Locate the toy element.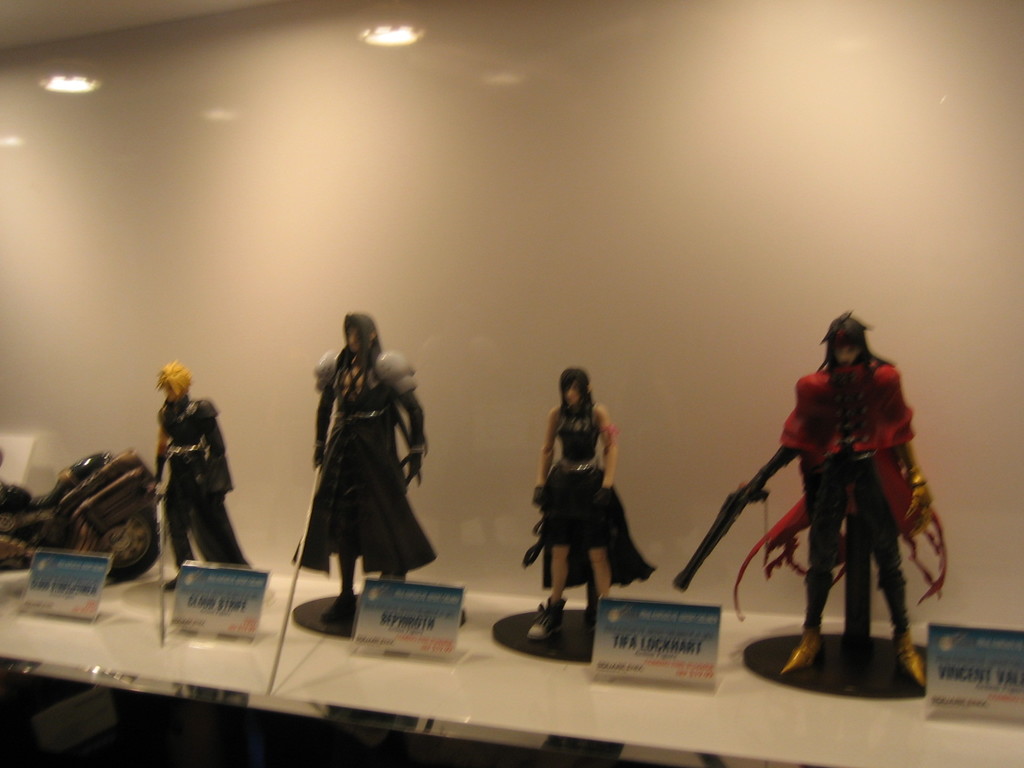
Element bbox: (x1=669, y1=312, x2=963, y2=707).
